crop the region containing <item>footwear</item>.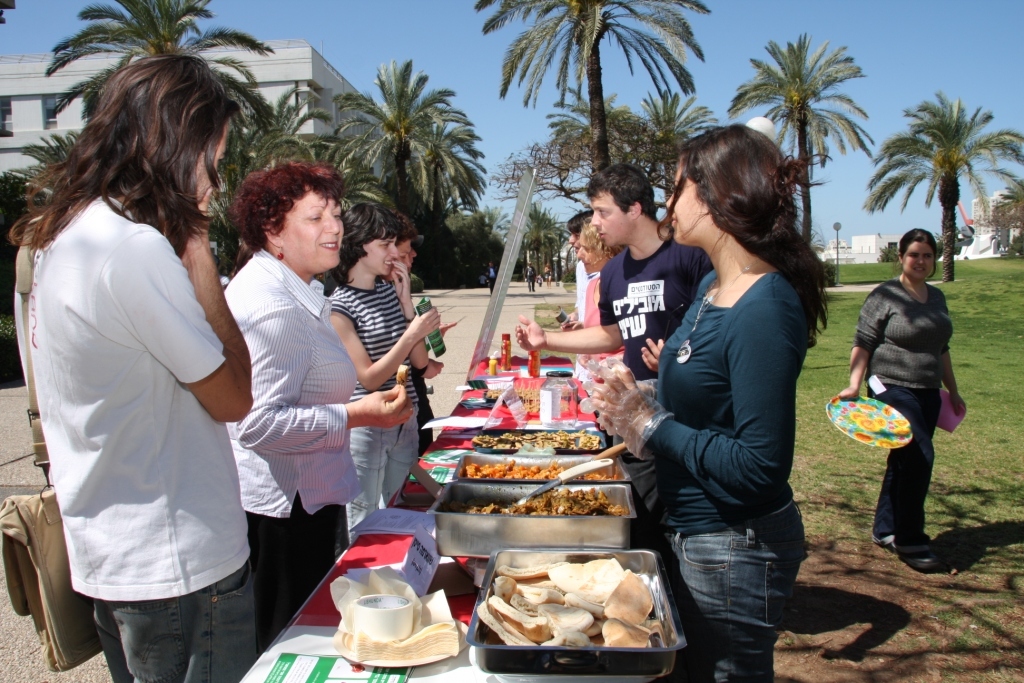
Crop region: x1=884, y1=540, x2=900, y2=554.
